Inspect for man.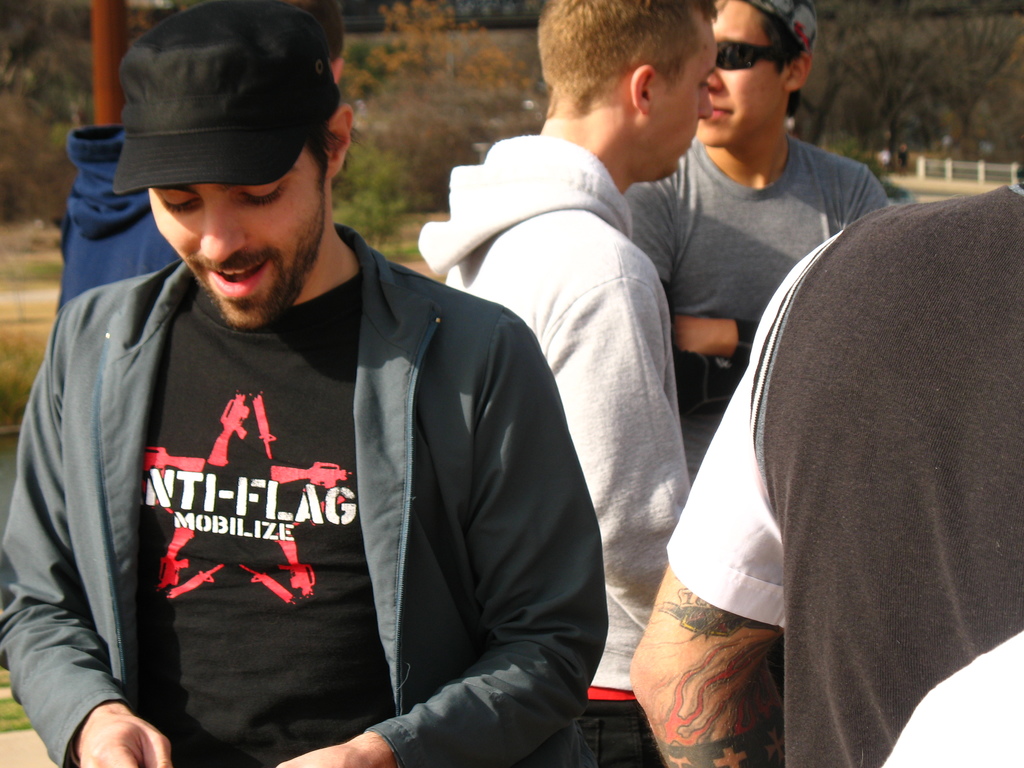
Inspection: 417,0,716,767.
